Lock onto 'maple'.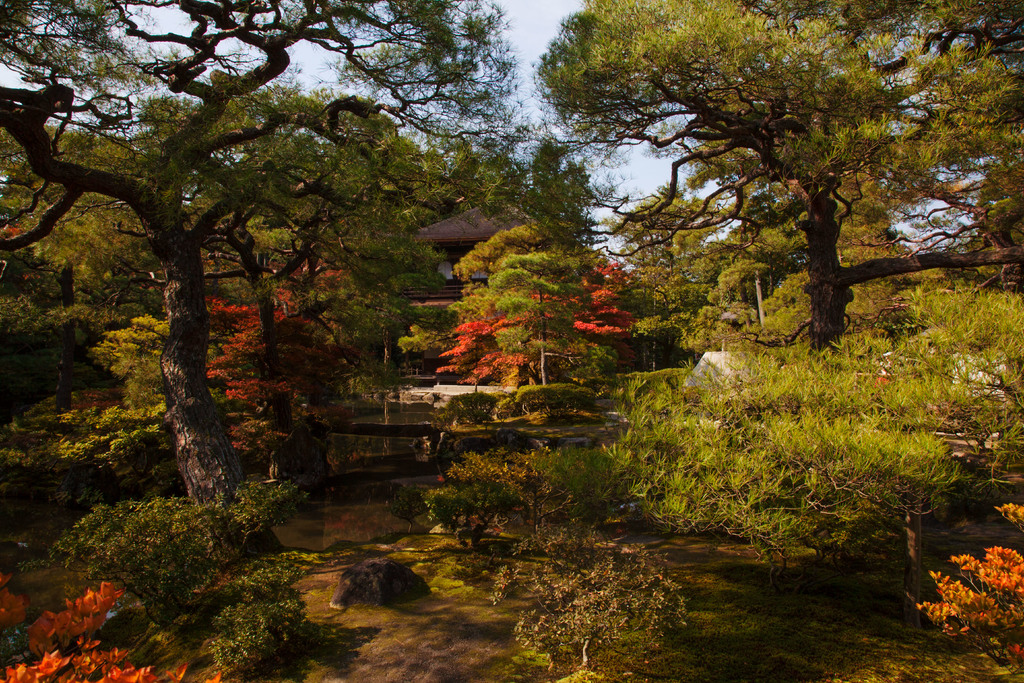
Locked: locate(903, 499, 1023, 678).
